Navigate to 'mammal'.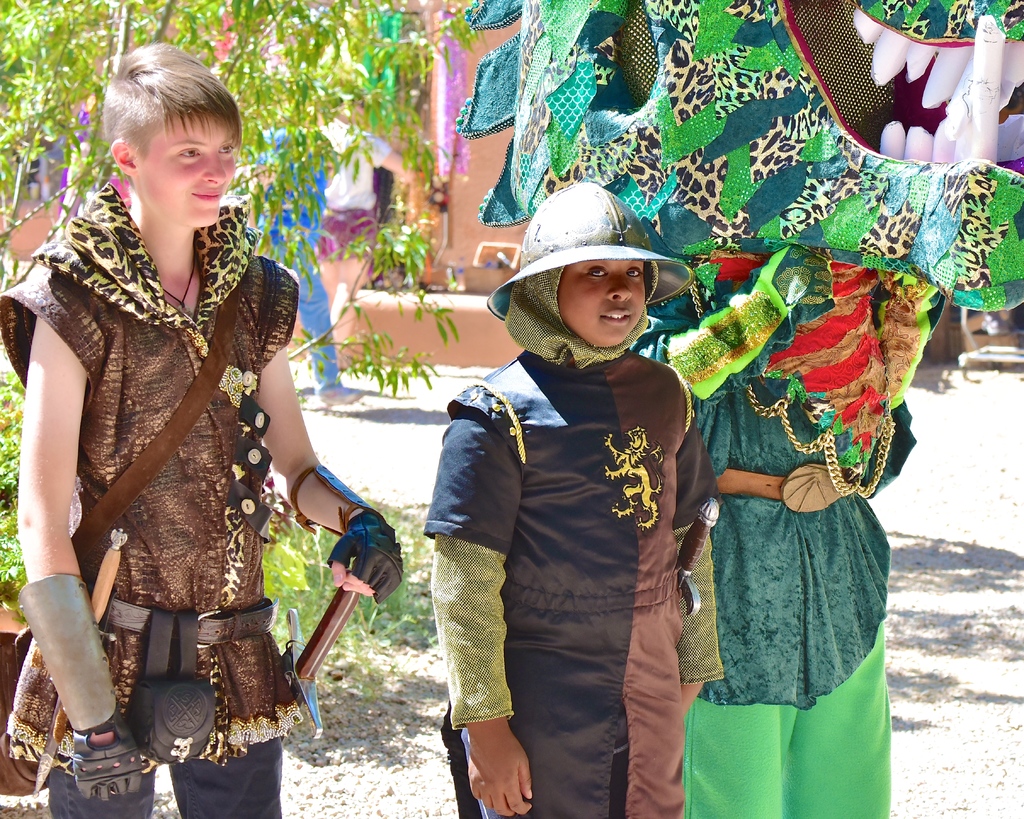
Navigation target: x1=328 y1=88 x2=422 y2=338.
